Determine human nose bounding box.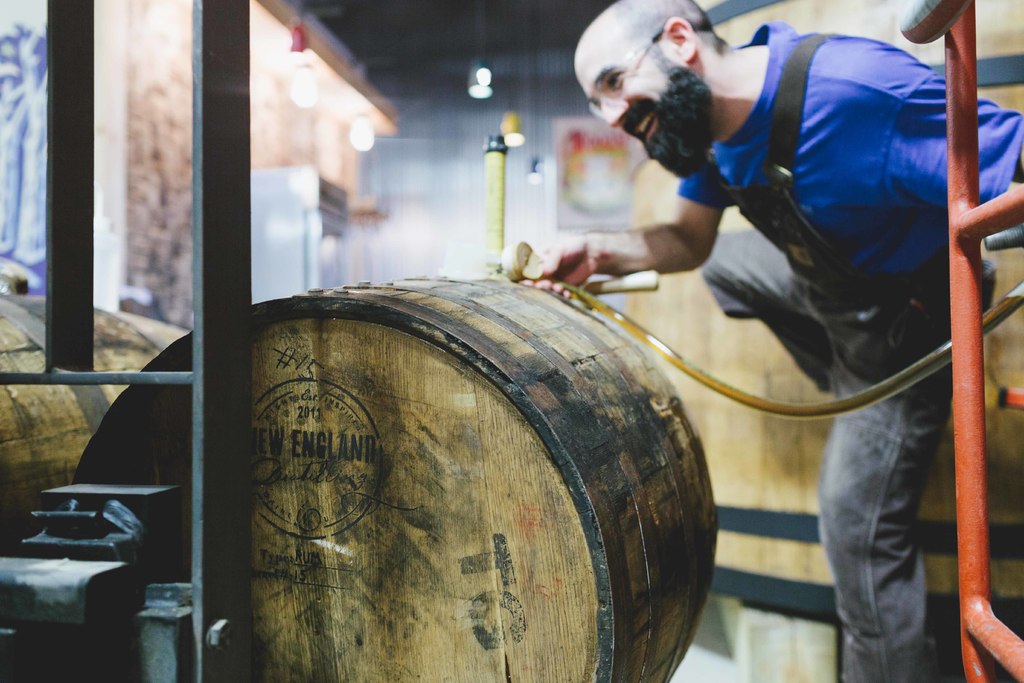
Determined: 599/99/632/127.
